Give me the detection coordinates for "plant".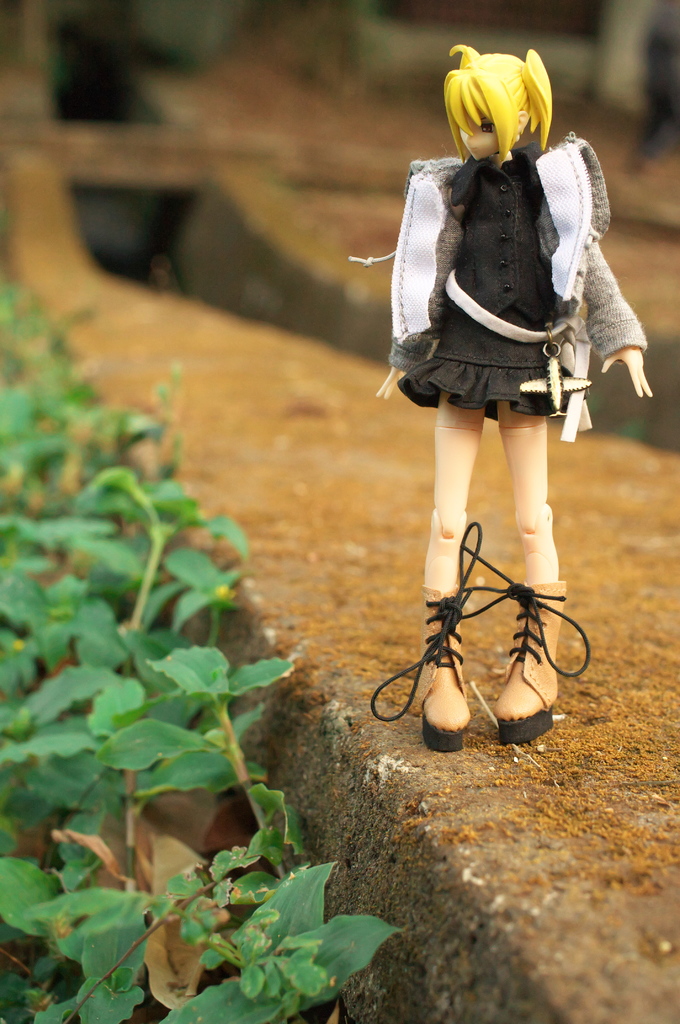
66/771/430/1014.
